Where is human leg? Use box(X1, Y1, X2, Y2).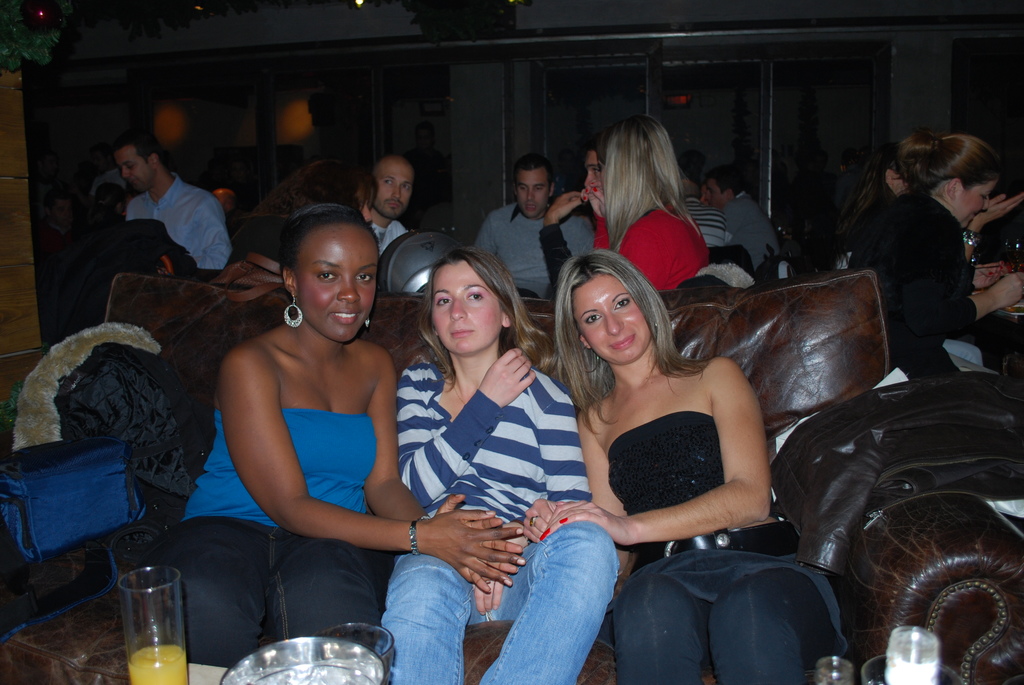
box(381, 556, 475, 684).
